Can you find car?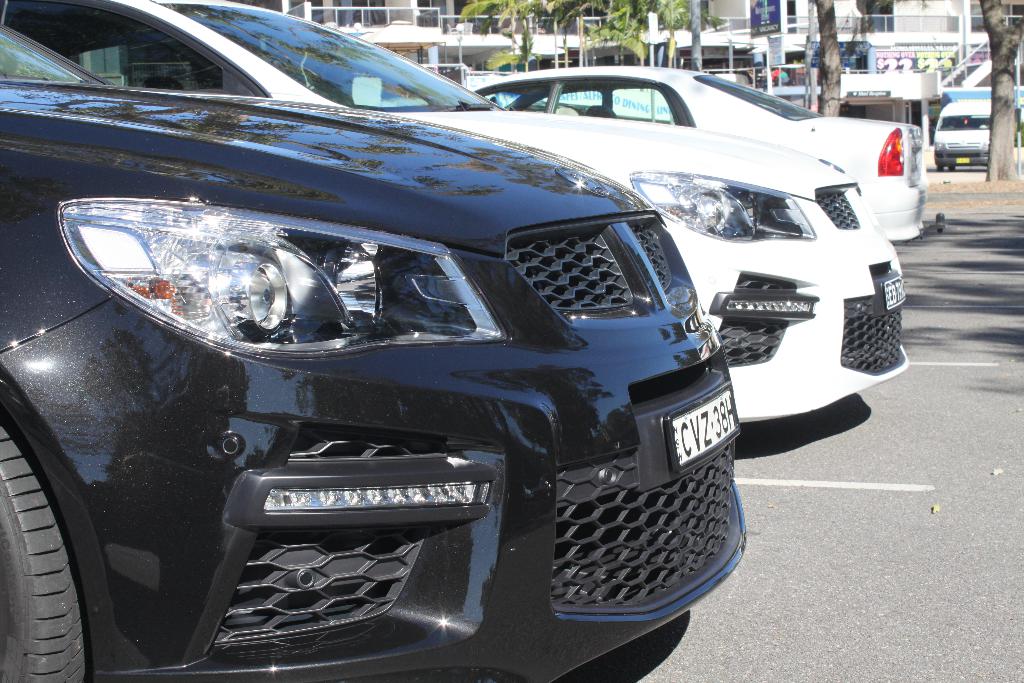
Yes, bounding box: box(467, 56, 930, 251).
